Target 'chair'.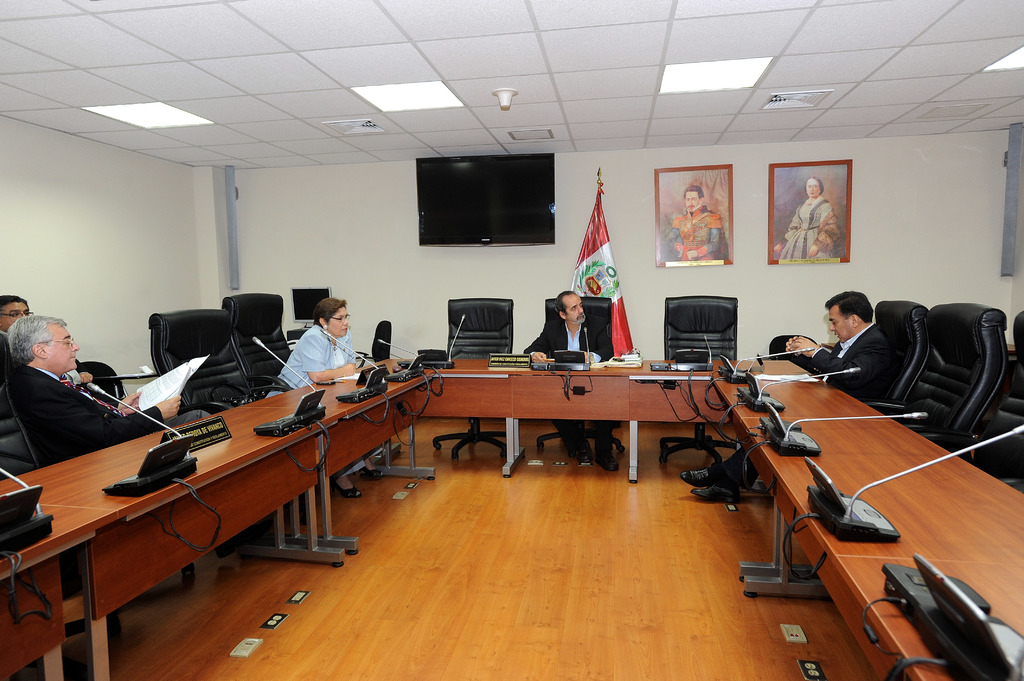
Target region: (538,295,624,451).
